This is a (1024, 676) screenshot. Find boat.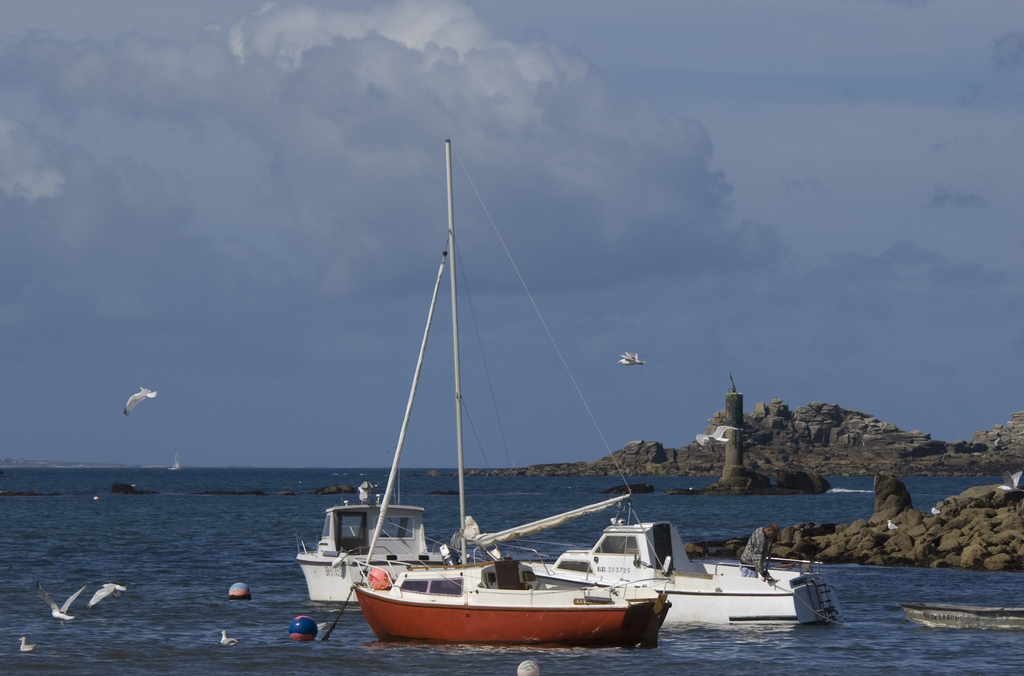
Bounding box: {"left": 295, "top": 480, "right": 460, "bottom": 601}.
